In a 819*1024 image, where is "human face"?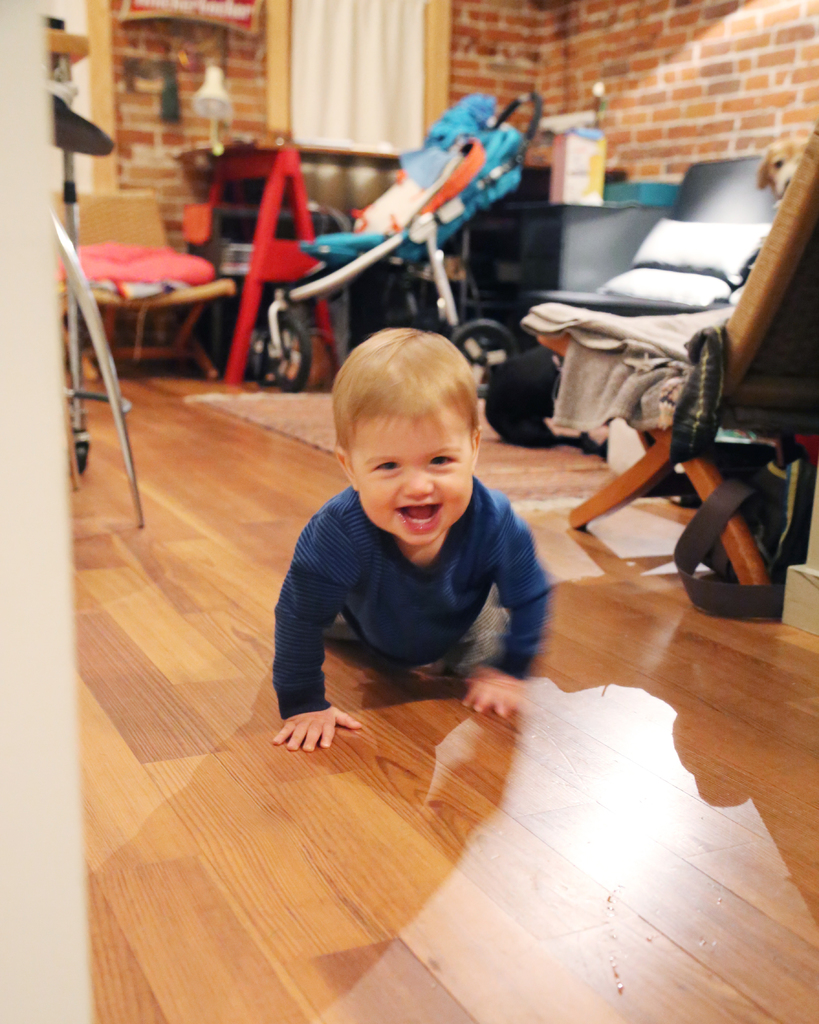
bbox(349, 410, 473, 548).
